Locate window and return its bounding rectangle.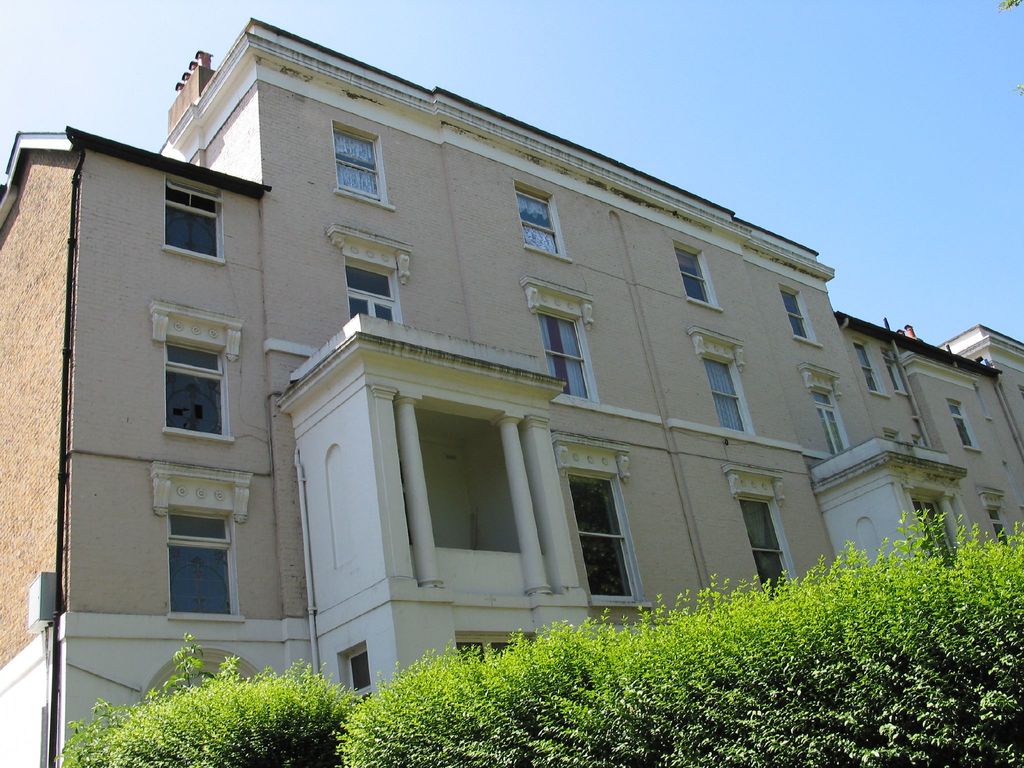
[165,181,225,264].
